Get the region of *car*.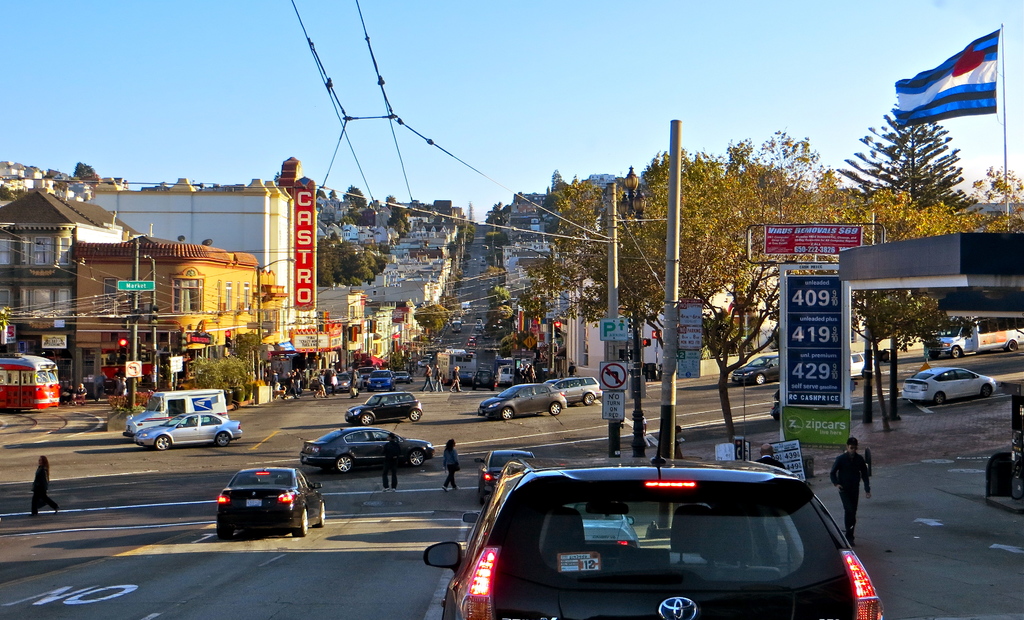
box(424, 412, 886, 619).
